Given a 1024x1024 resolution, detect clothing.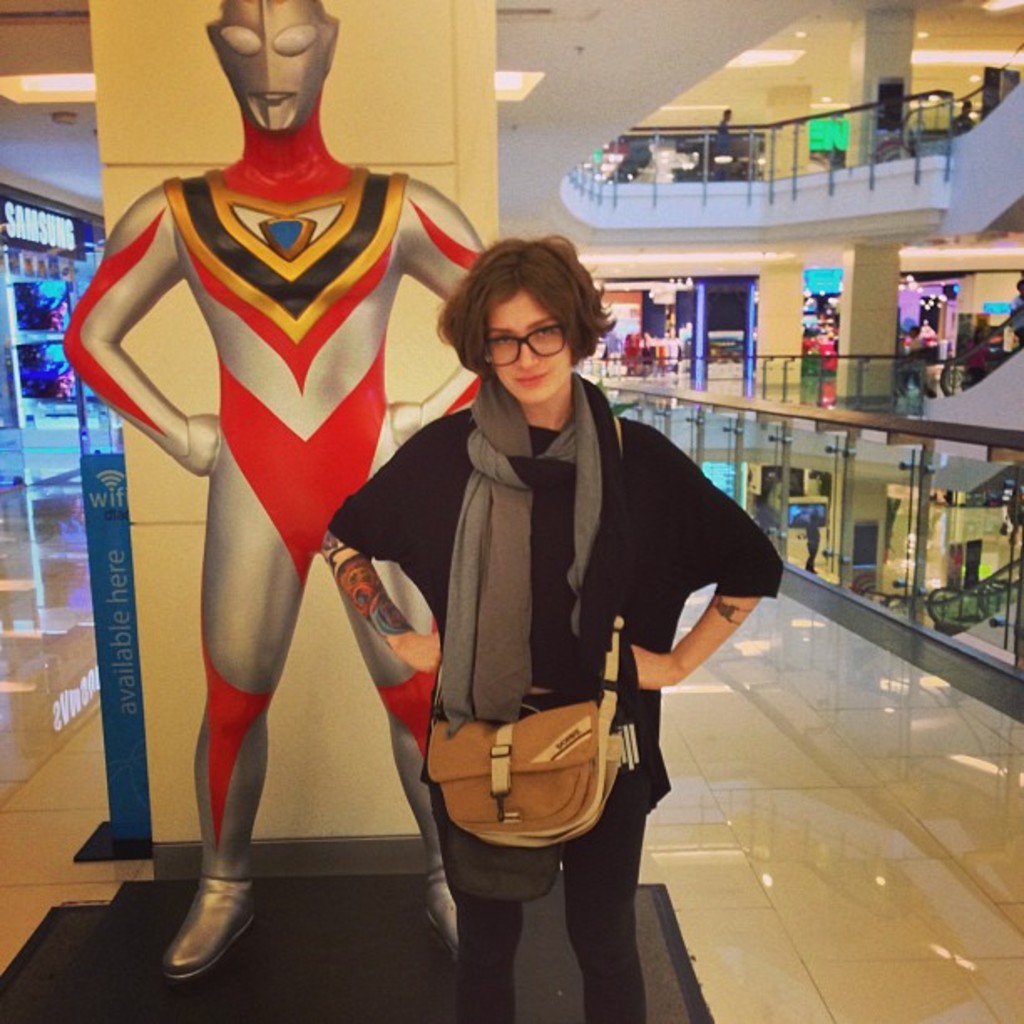
{"left": 59, "top": 90, "right": 497, "bottom": 883}.
